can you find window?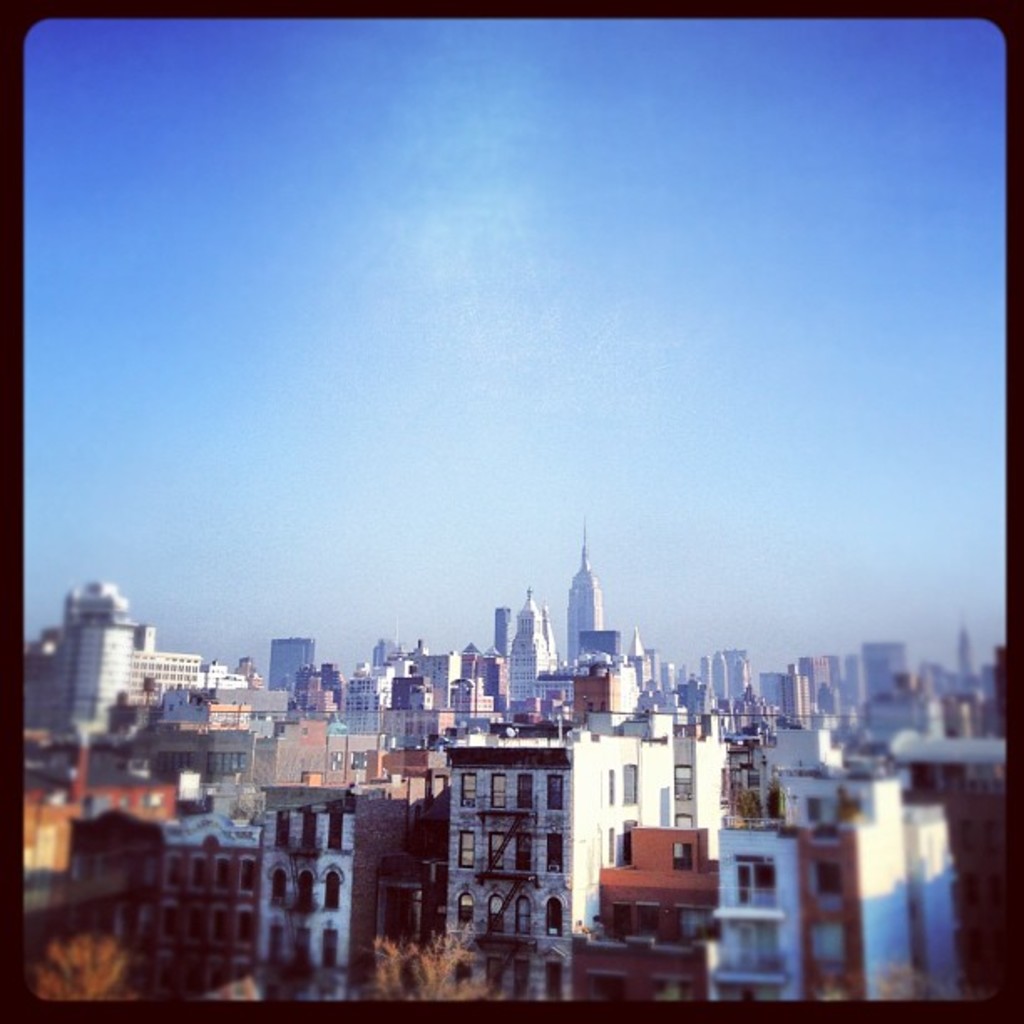
Yes, bounding box: BBox(291, 927, 311, 979).
